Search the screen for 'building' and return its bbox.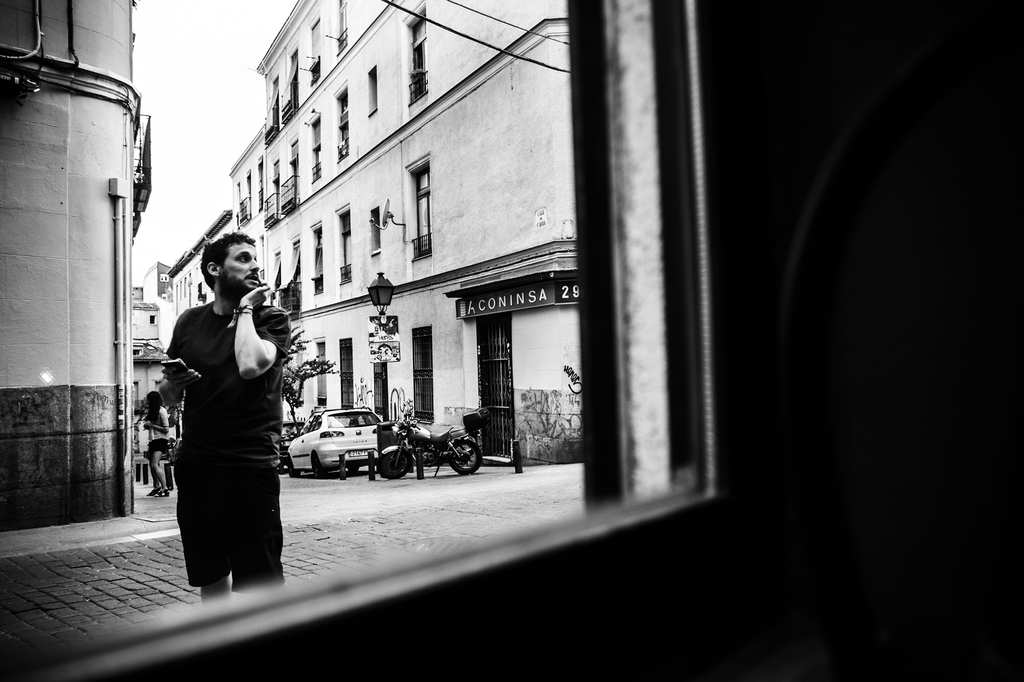
Found: bbox(0, 0, 152, 532).
